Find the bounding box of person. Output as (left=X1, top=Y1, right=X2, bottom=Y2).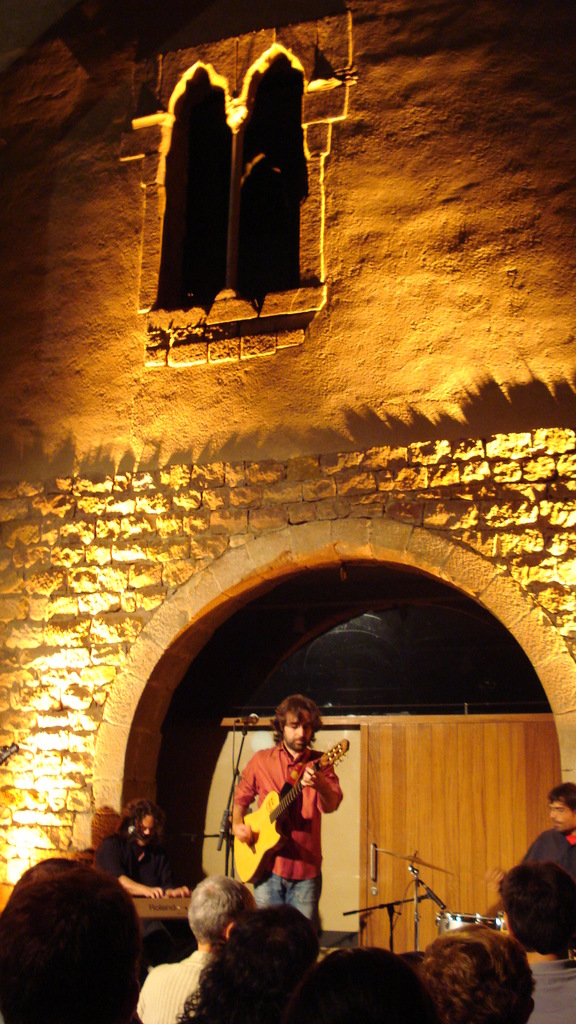
(left=97, top=808, right=191, bottom=899).
